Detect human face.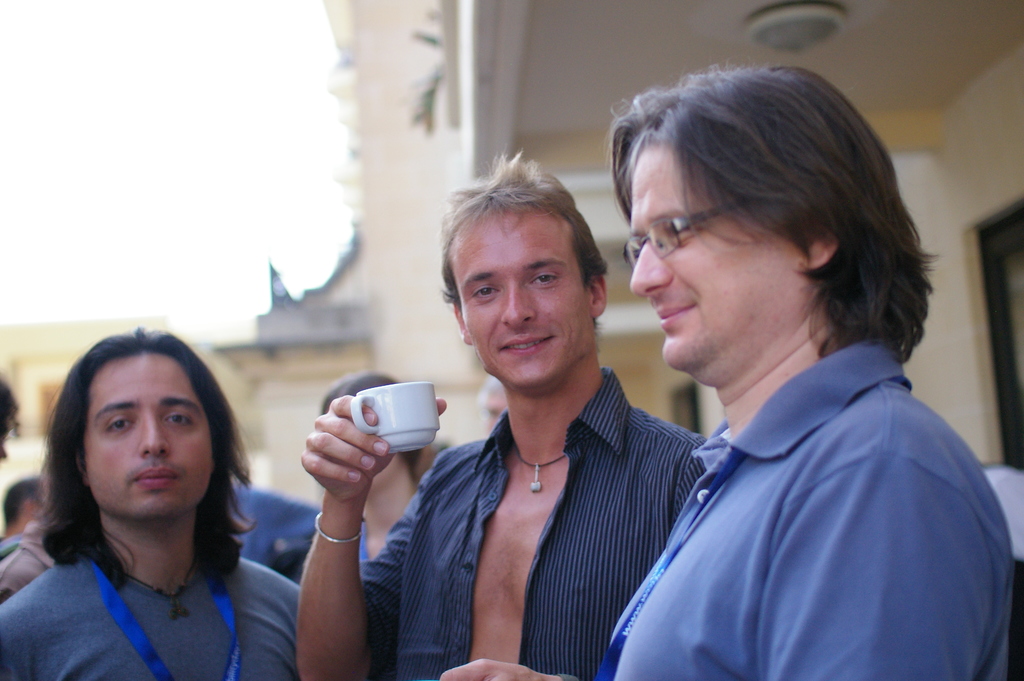
Detected at <box>630,145,798,368</box>.
